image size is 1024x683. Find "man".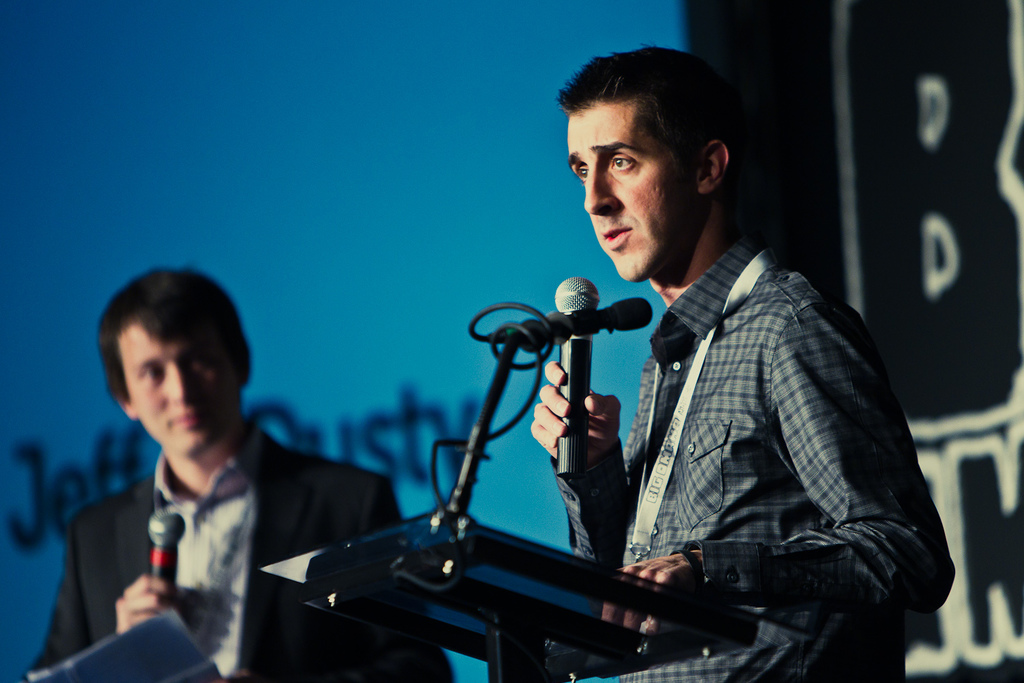
(left=28, top=264, right=452, bottom=682).
